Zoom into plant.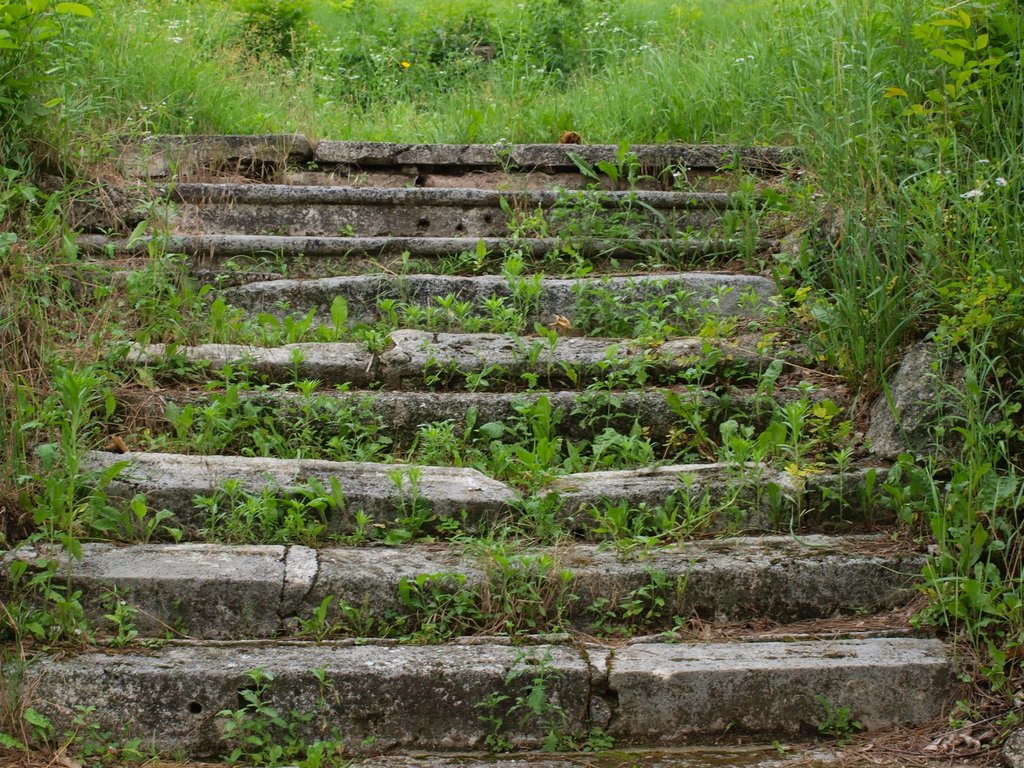
Zoom target: [480,396,556,445].
